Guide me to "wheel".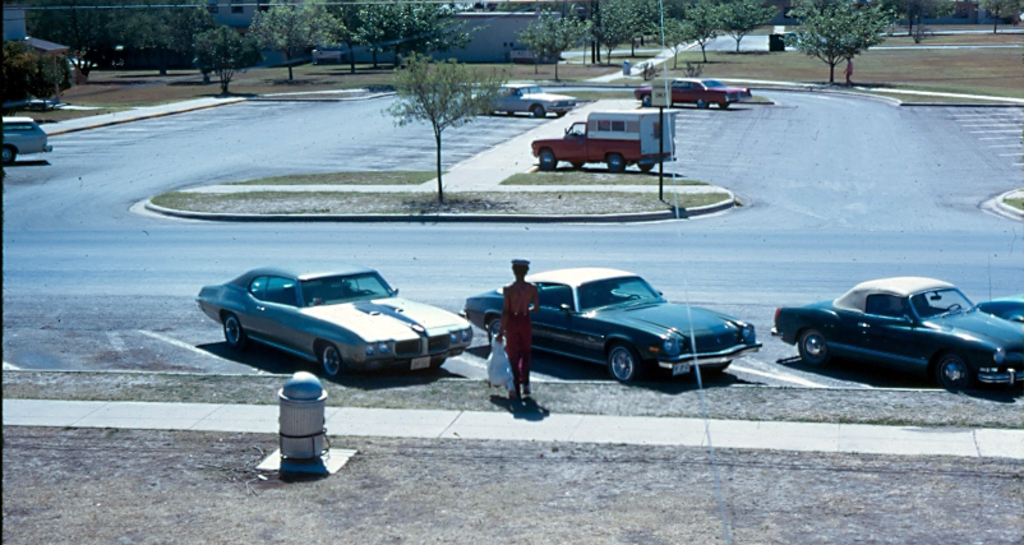
Guidance: 484 315 503 329.
